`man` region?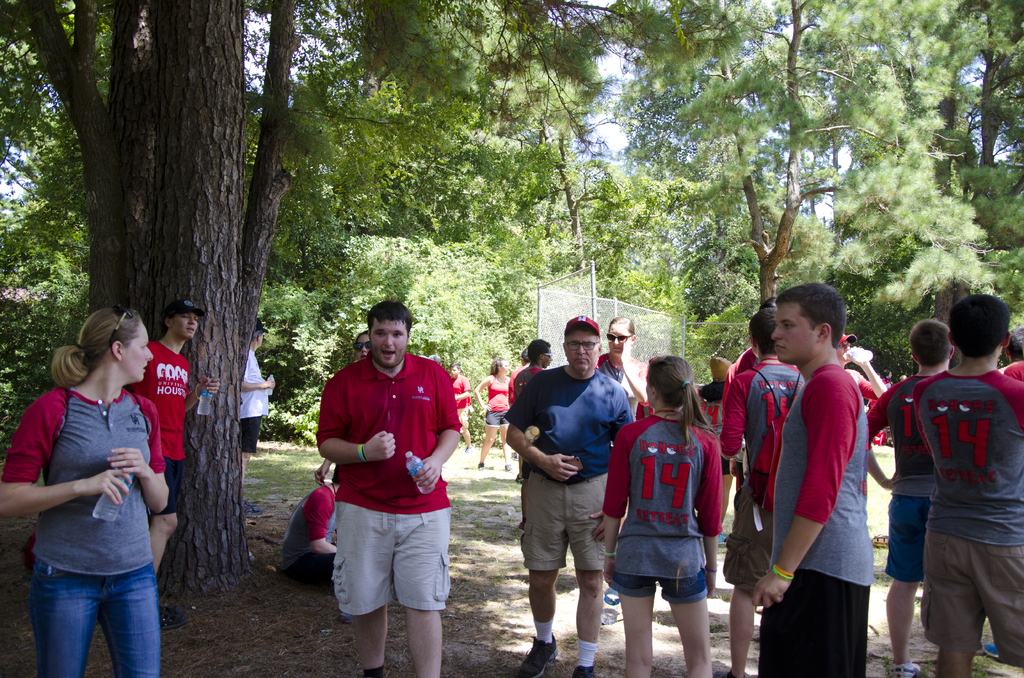
pyautogui.locateOnScreen(505, 348, 525, 410)
